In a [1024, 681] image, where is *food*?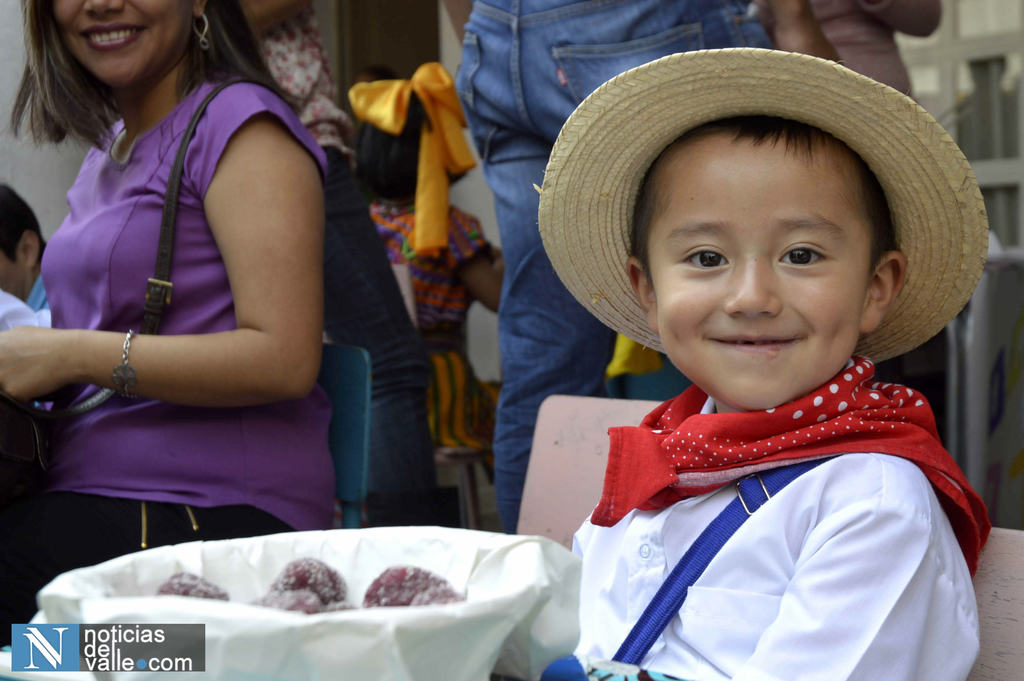
bbox(256, 556, 352, 609).
